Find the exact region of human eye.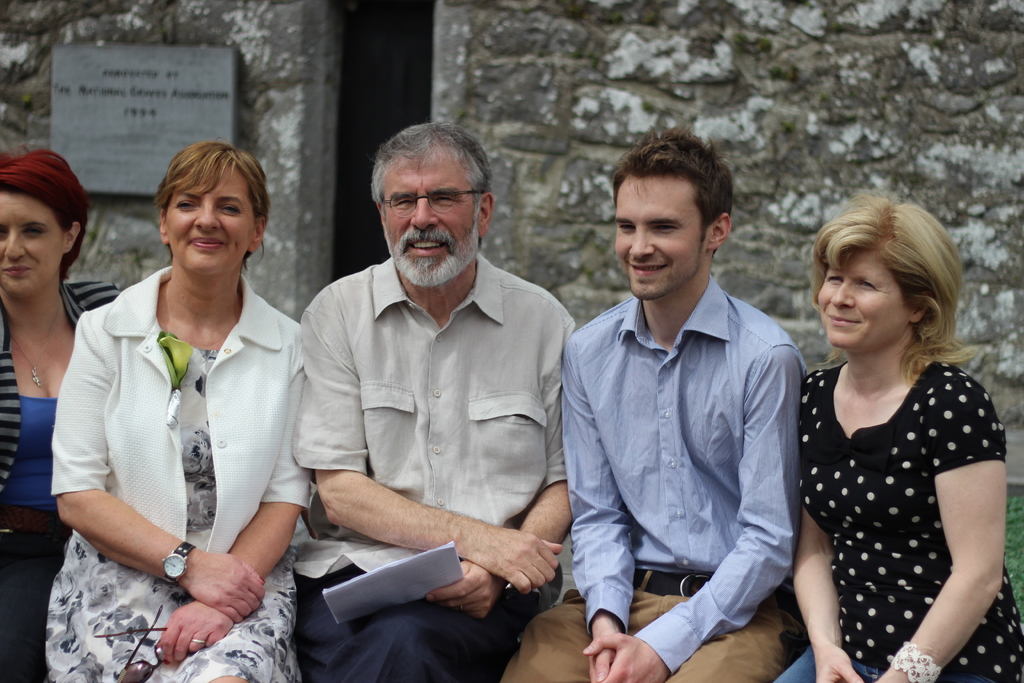
Exact region: 391/196/412/209.
